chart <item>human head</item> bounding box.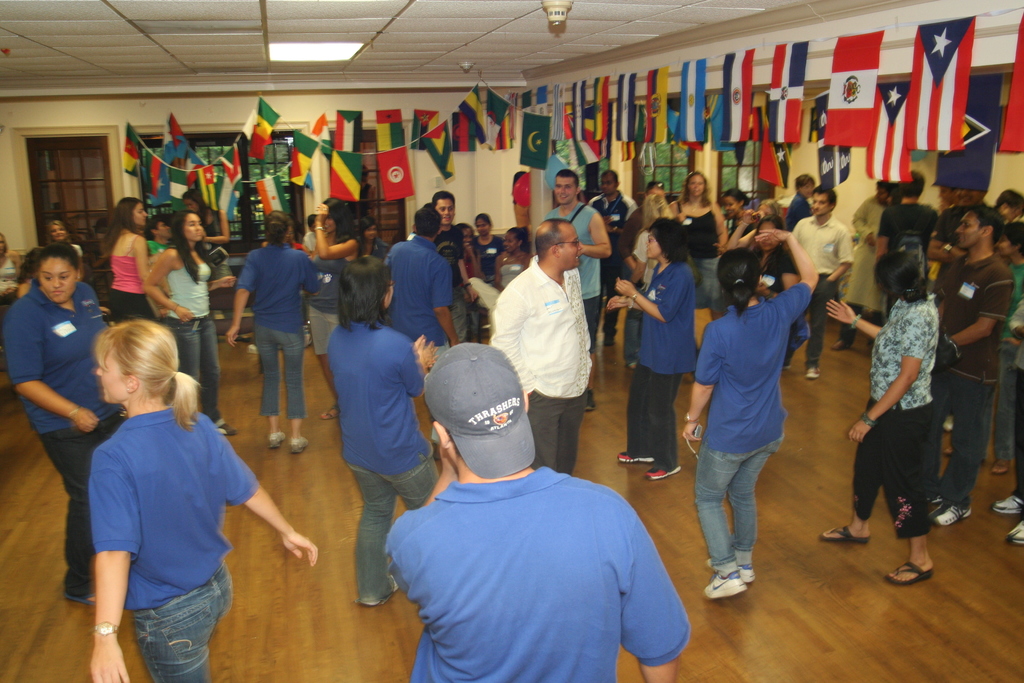
Charted: bbox(473, 215, 491, 236).
